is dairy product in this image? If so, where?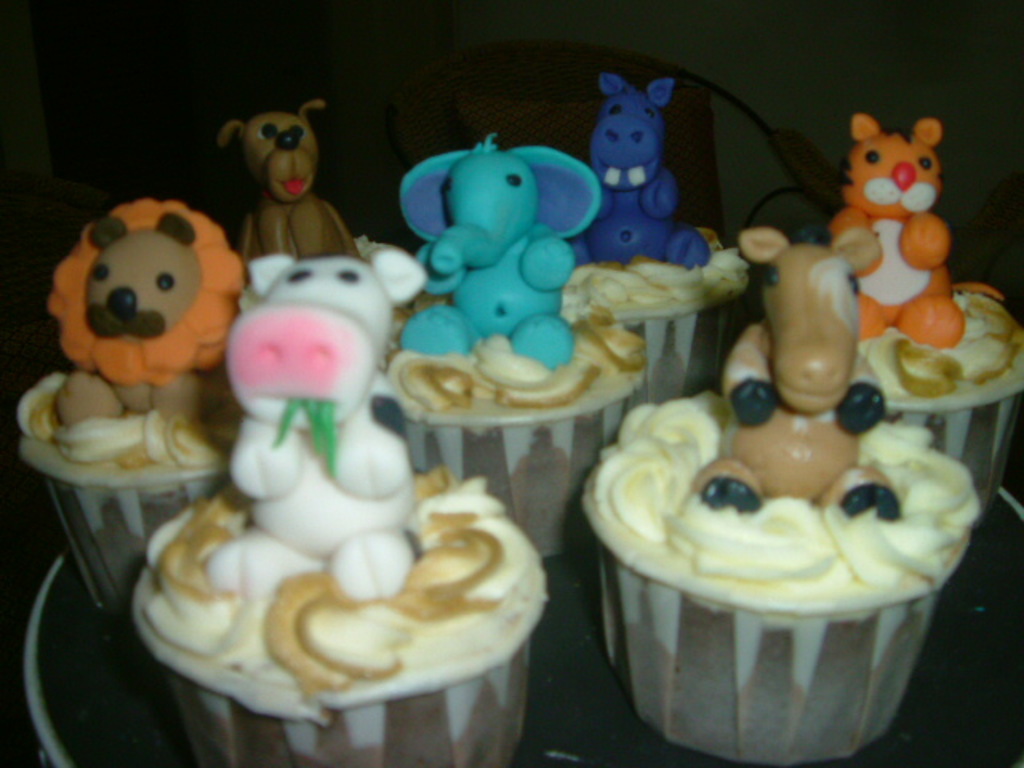
Yes, at (582, 386, 979, 619).
